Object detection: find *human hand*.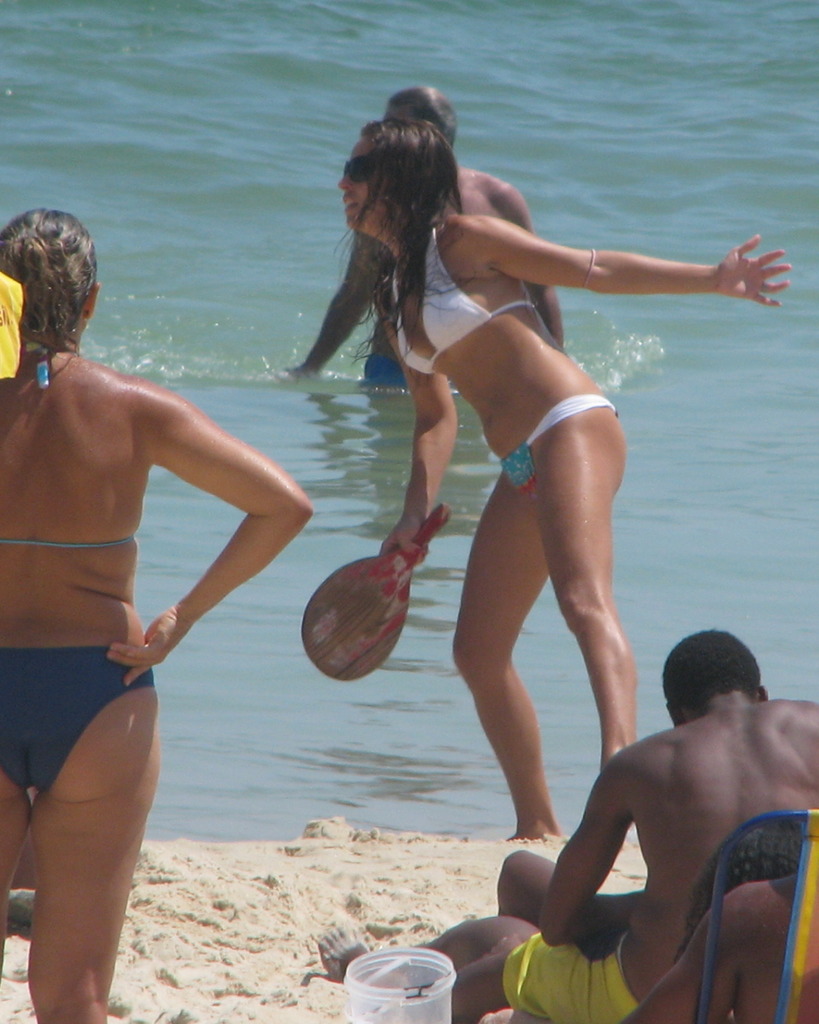
[x1=381, y1=517, x2=431, y2=570].
